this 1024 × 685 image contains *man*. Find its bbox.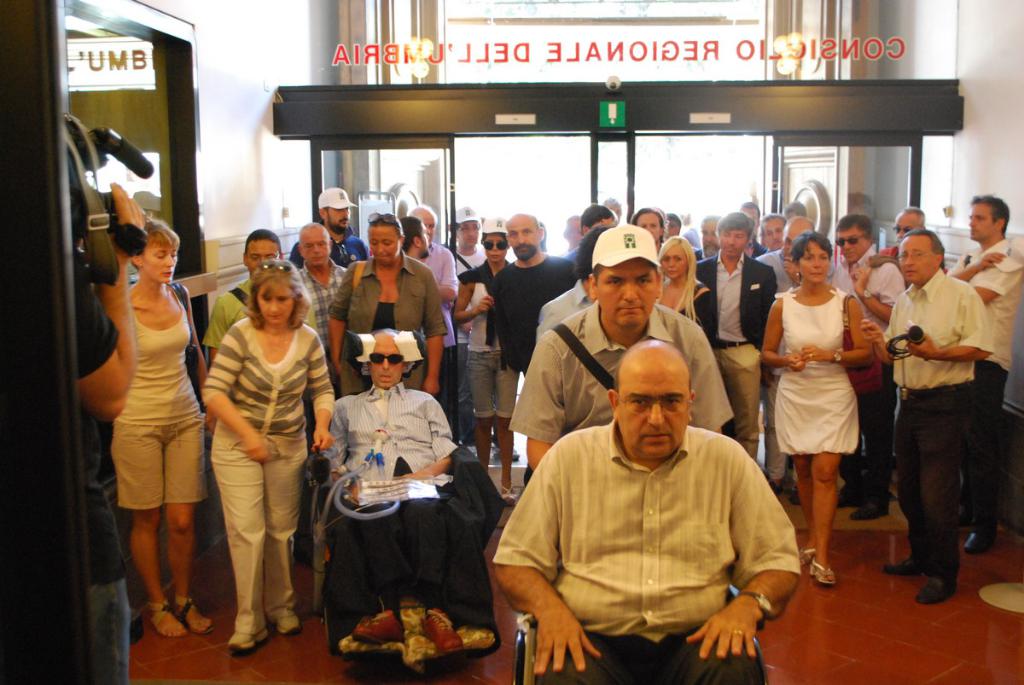
pyautogui.locateOnScreen(284, 185, 371, 270).
